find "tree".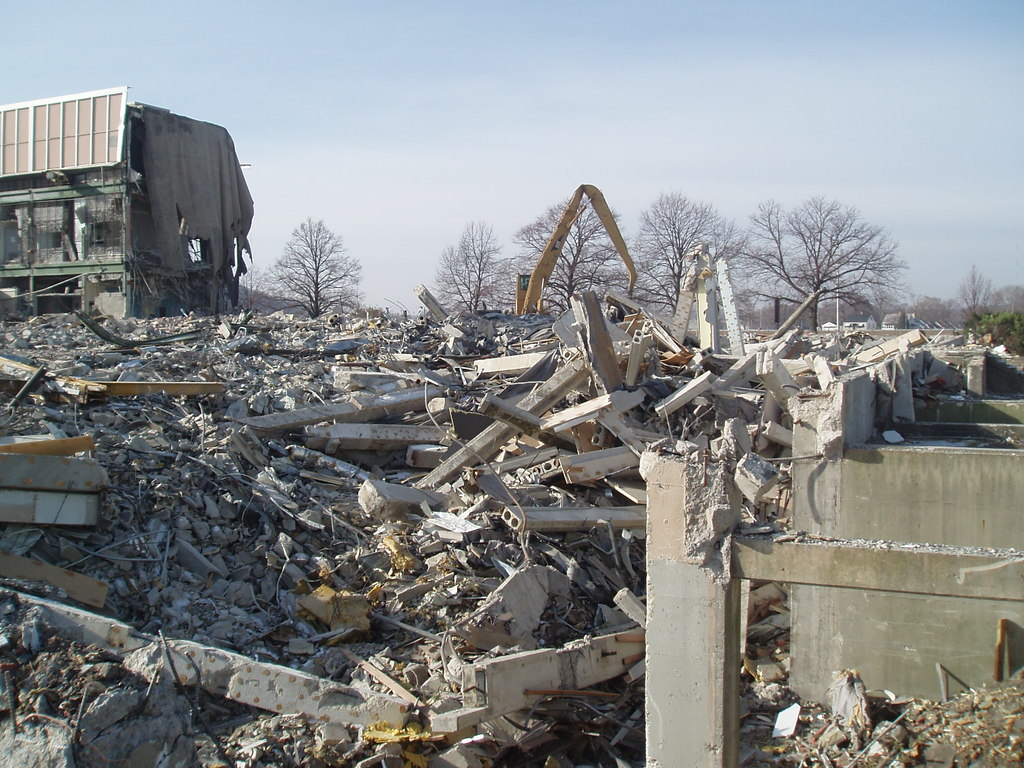
434/239/512/321.
